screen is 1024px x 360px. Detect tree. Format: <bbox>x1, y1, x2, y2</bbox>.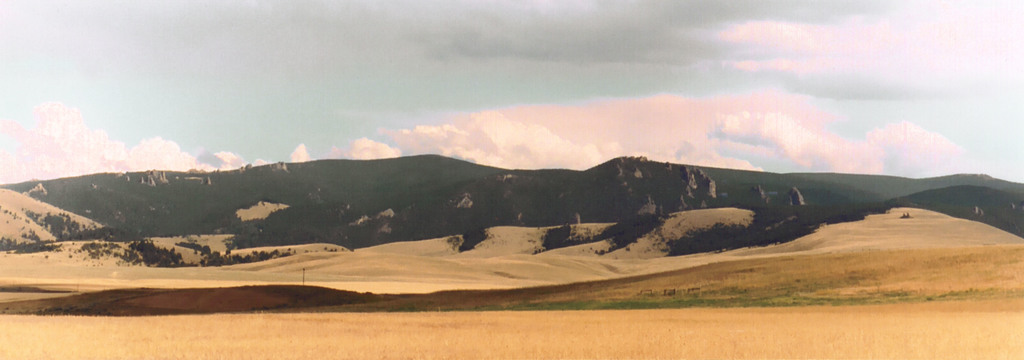
<bbox>223, 249, 230, 255</bbox>.
